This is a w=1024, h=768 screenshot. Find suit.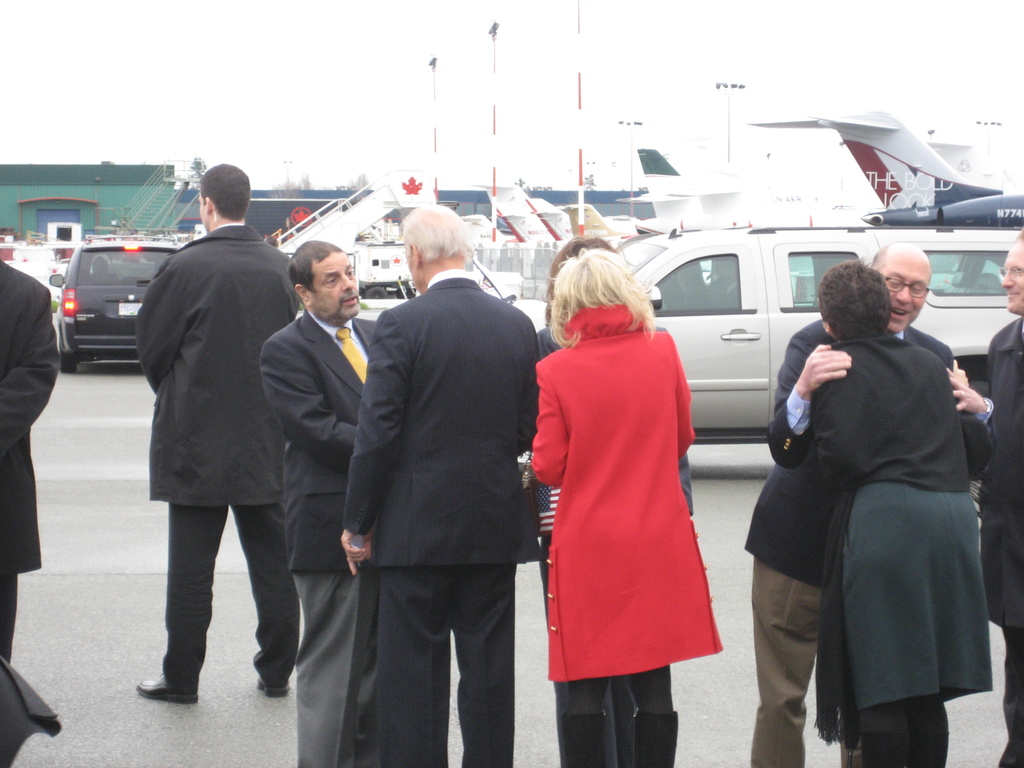
Bounding box: bbox(739, 314, 996, 767).
